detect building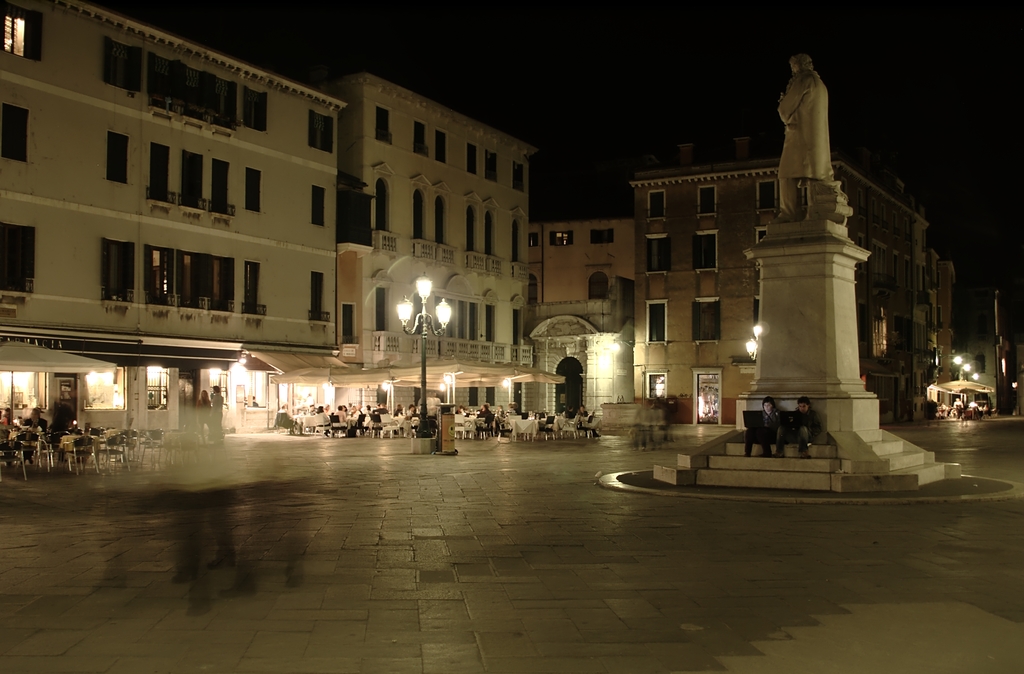
bbox=[524, 275, 634, 433]
